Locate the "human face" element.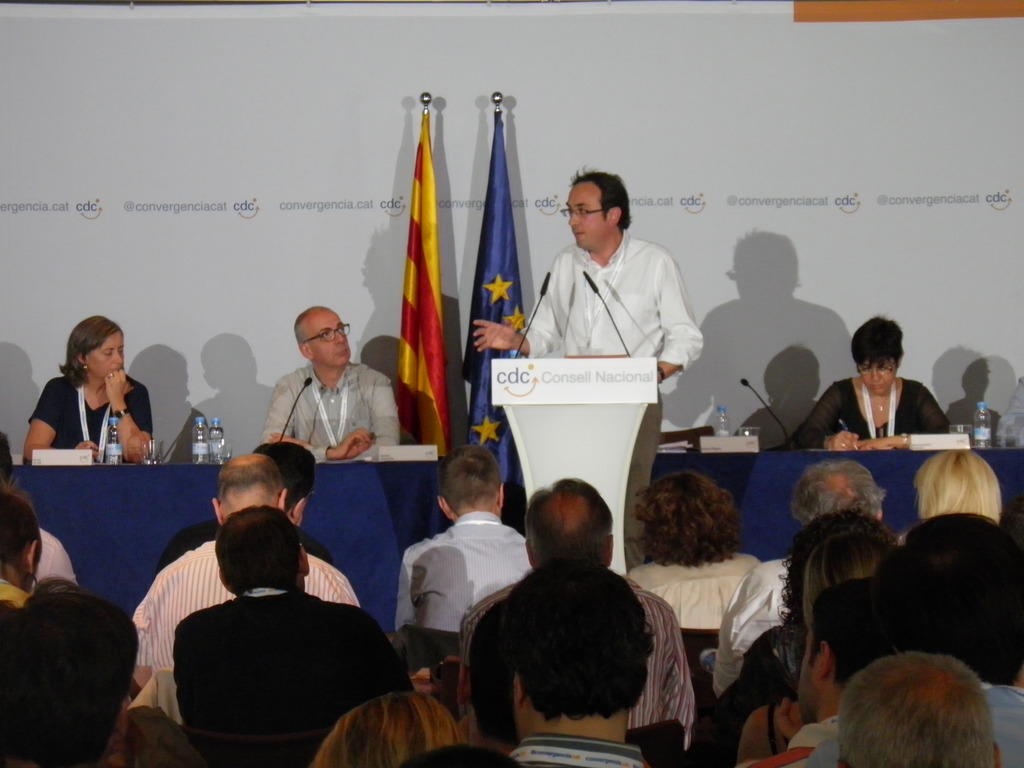
Element bbox: (left=566, top=181, right=607, bottom=249).
